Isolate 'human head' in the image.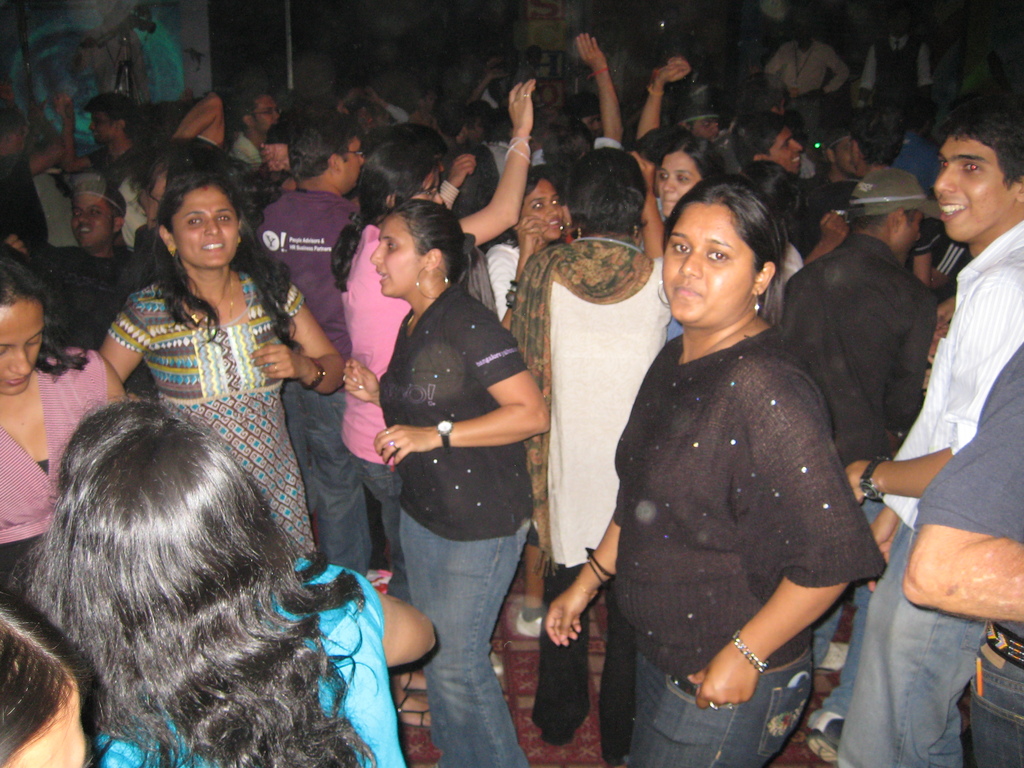
Isolated region: [369,197,469,296].
